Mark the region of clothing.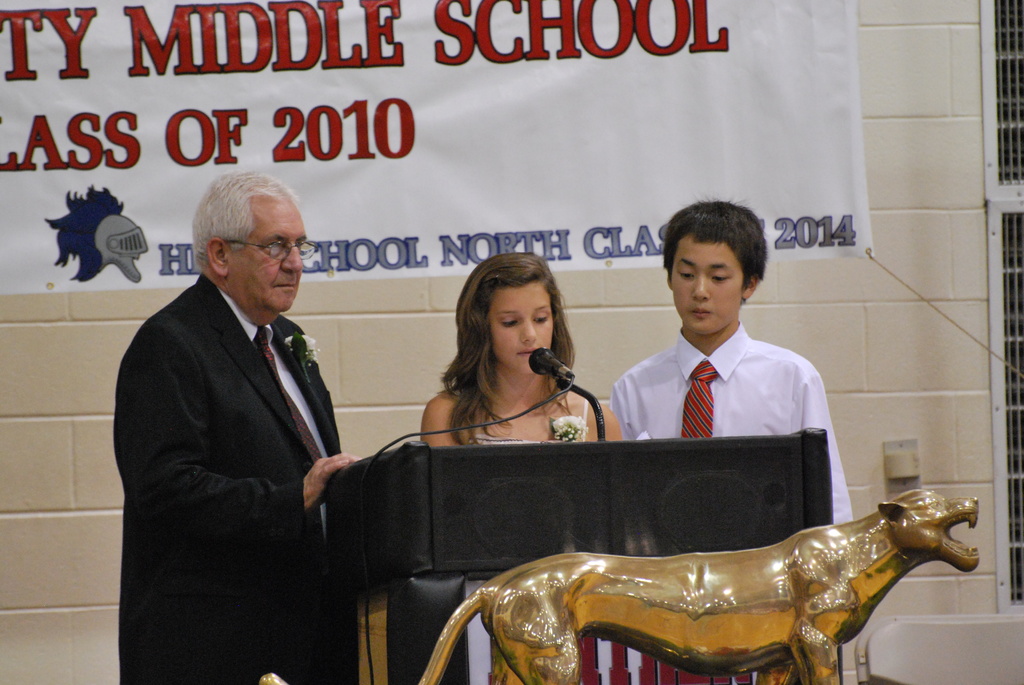
Region: bbox=[604, 310, 858, 684].
